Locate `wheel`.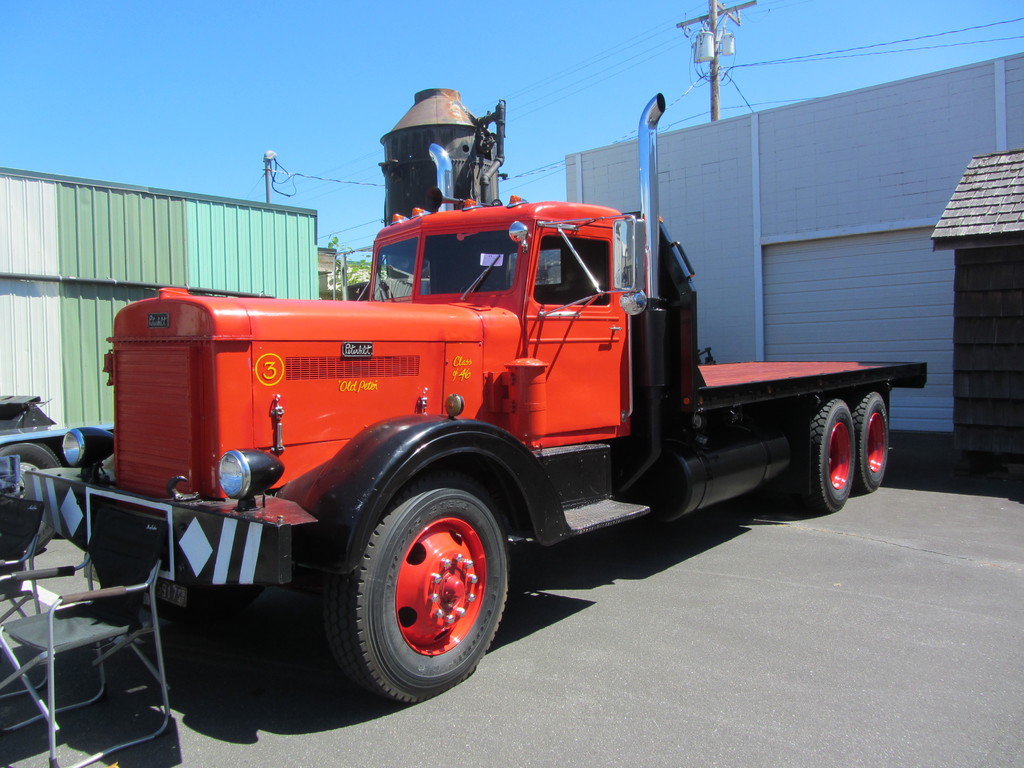
Bounding box: region(849, 389, 895, 487).
